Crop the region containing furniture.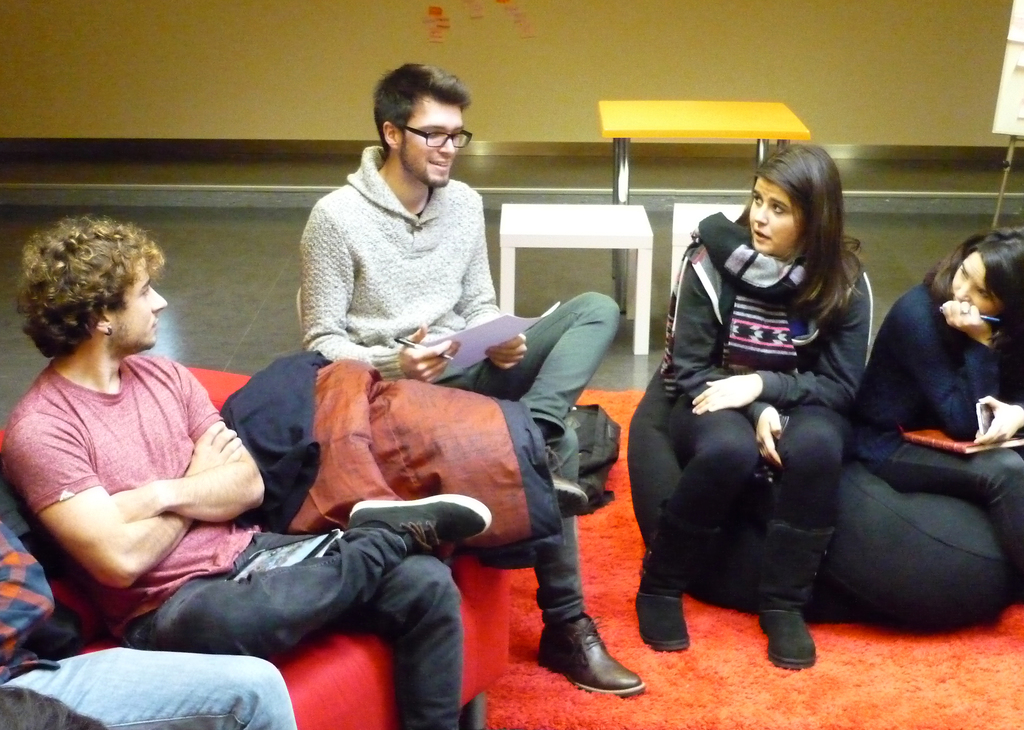
Crop region: pyautogui.locateOnScreen(0, 365, 511, 729).
